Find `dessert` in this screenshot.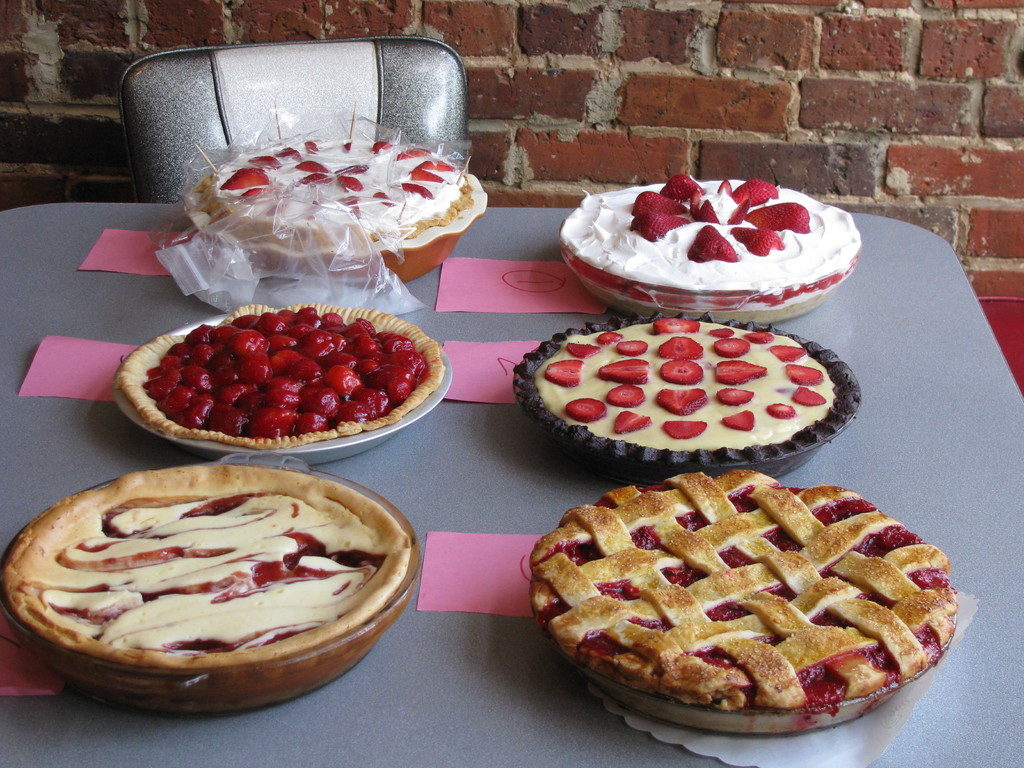
The bounding box for `dessert` is {"left": 529, "top": 470, "right": 973, "bottom": 728}.
